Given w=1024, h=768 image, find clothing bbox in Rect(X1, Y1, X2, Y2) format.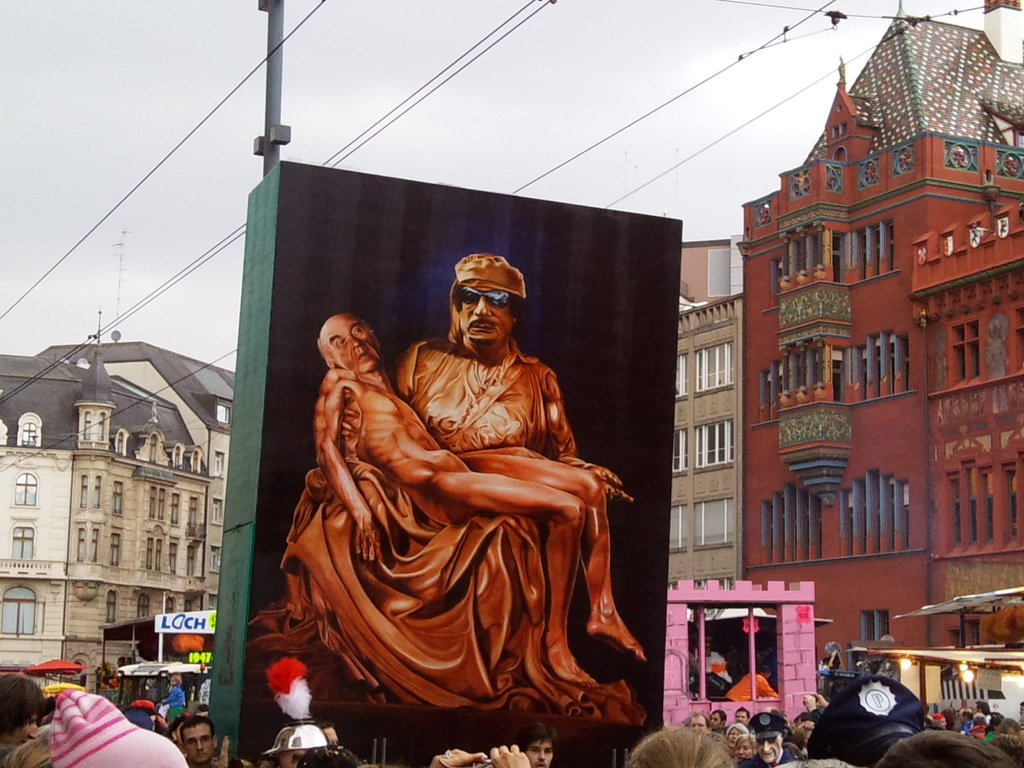
Rect(157, 678, 186, 720).
